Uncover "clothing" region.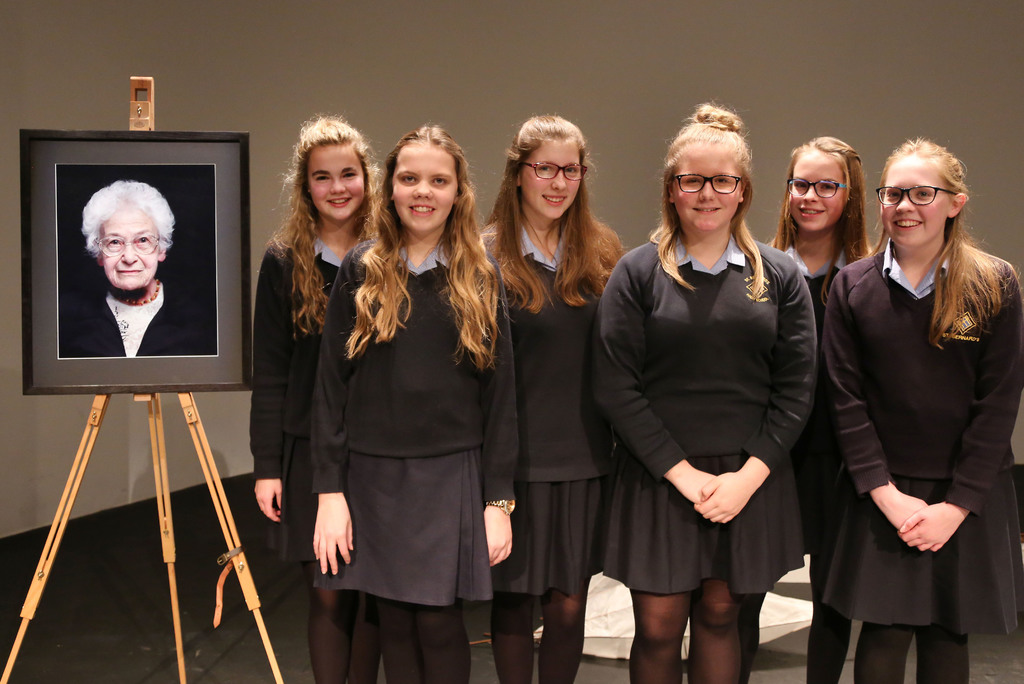
Uncovered: 248,220,381,568.
